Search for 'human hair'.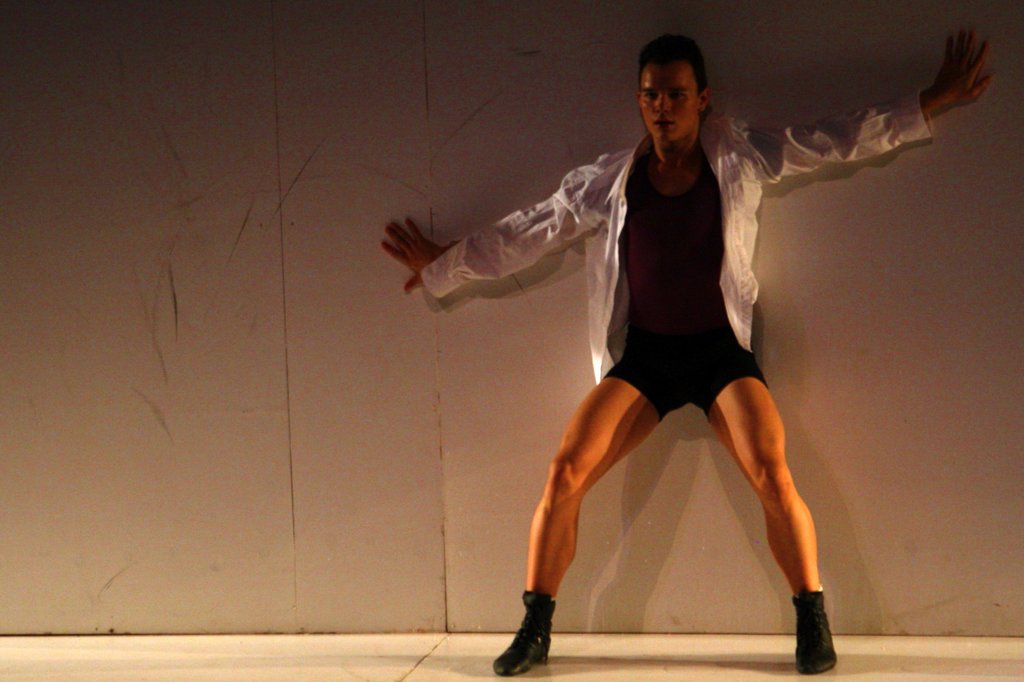
Found at [left=644, top=35, right=724, bottom=117].
